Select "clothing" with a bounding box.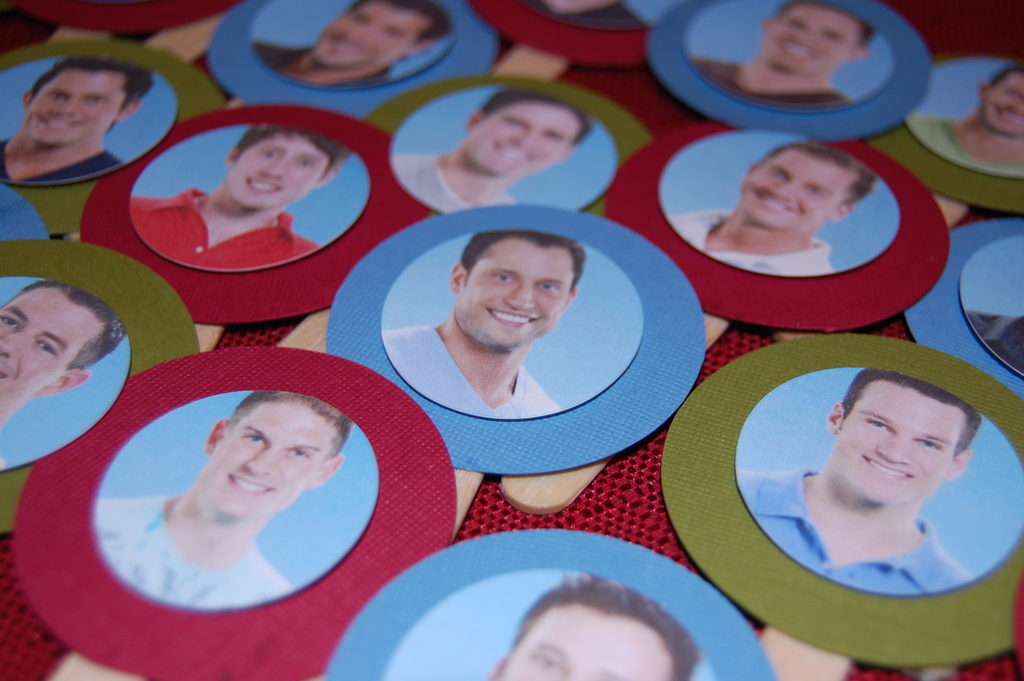
{"left": 374, "top": 324, "right": 564, "bottom": 426}.
